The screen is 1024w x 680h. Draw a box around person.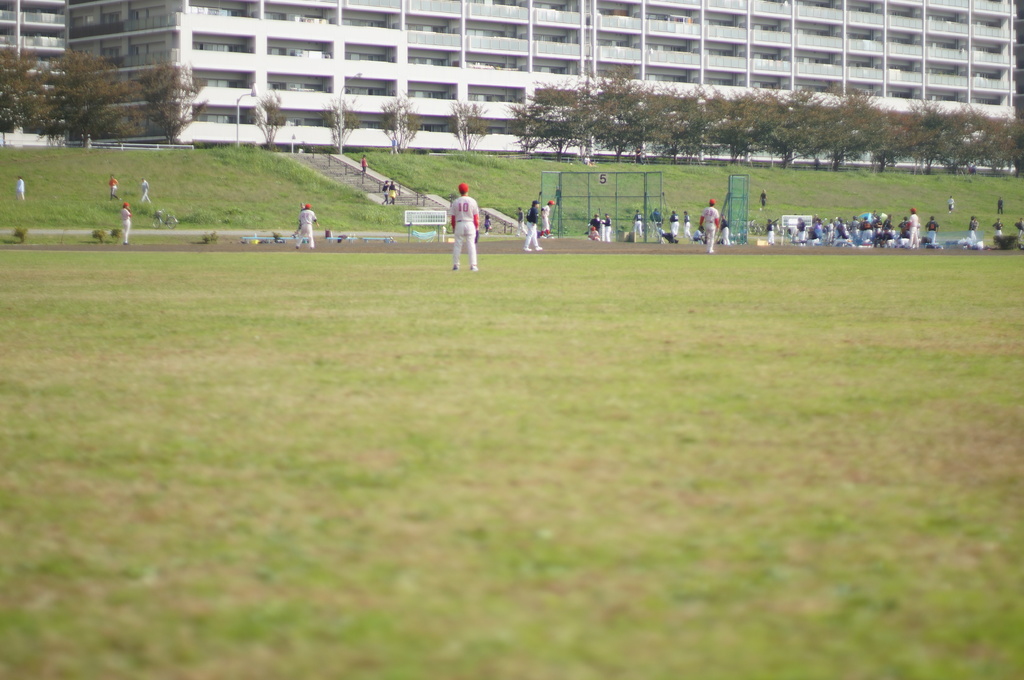
[765,219,780,242].
